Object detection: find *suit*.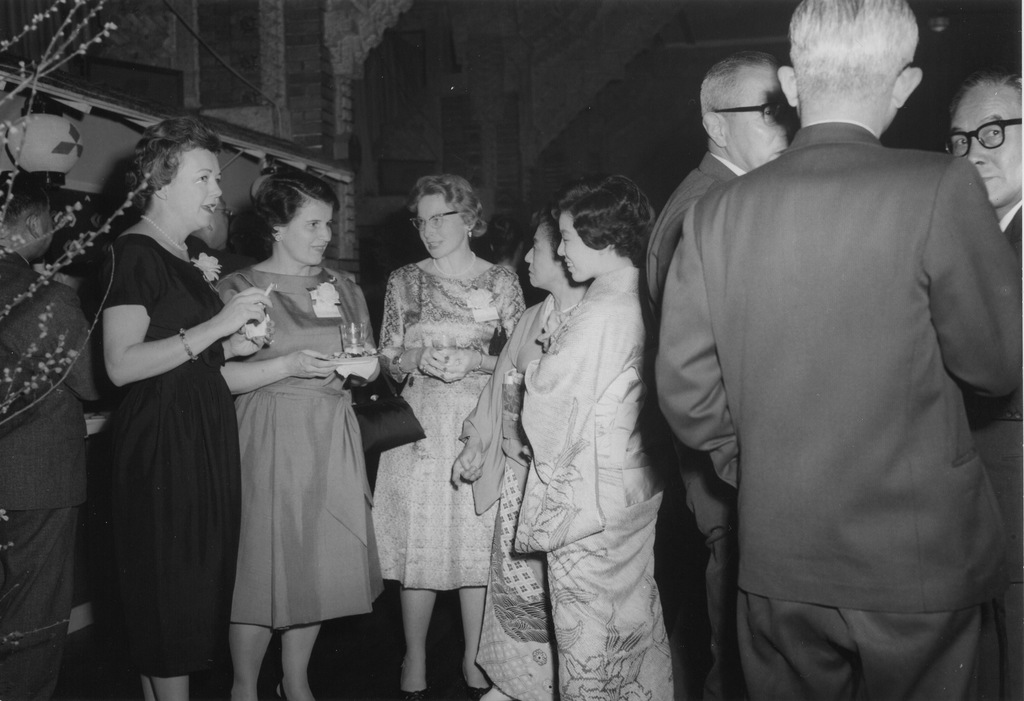
select_region(622, 150, 758, 700).
